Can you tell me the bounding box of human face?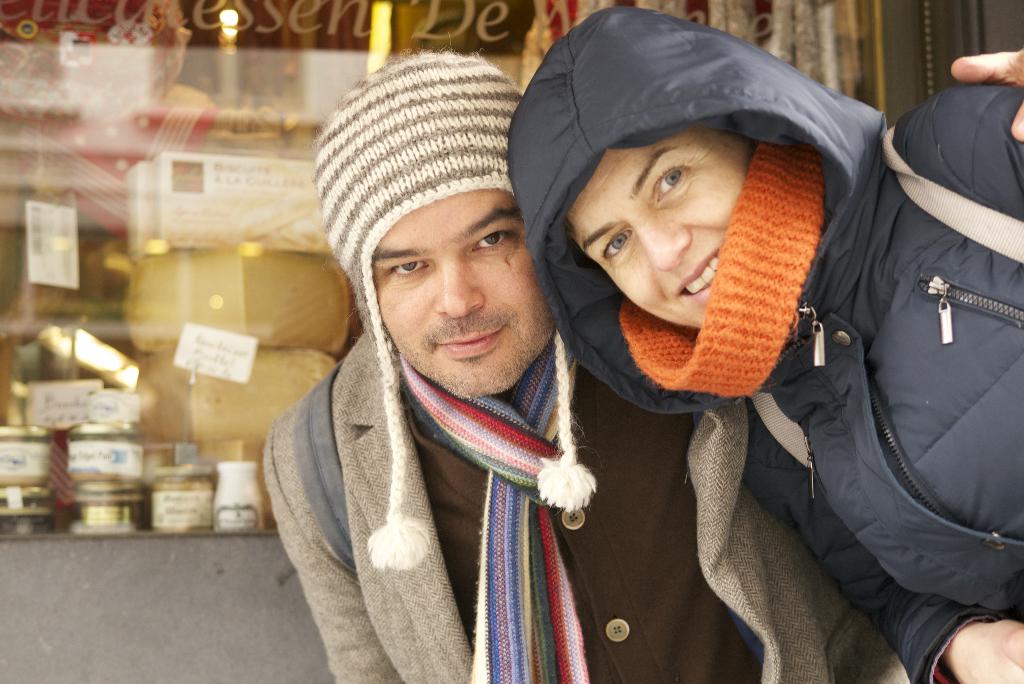
[370,191,538,399].
